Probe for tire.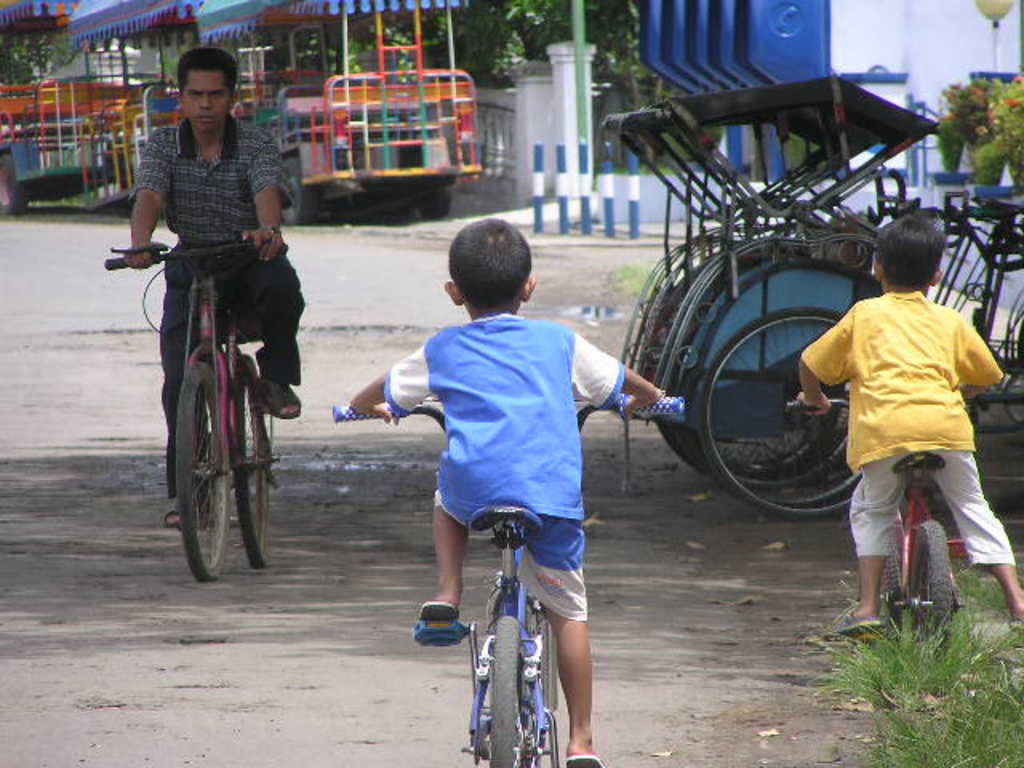
Probe result: <box>0,150,32,213</box>.
